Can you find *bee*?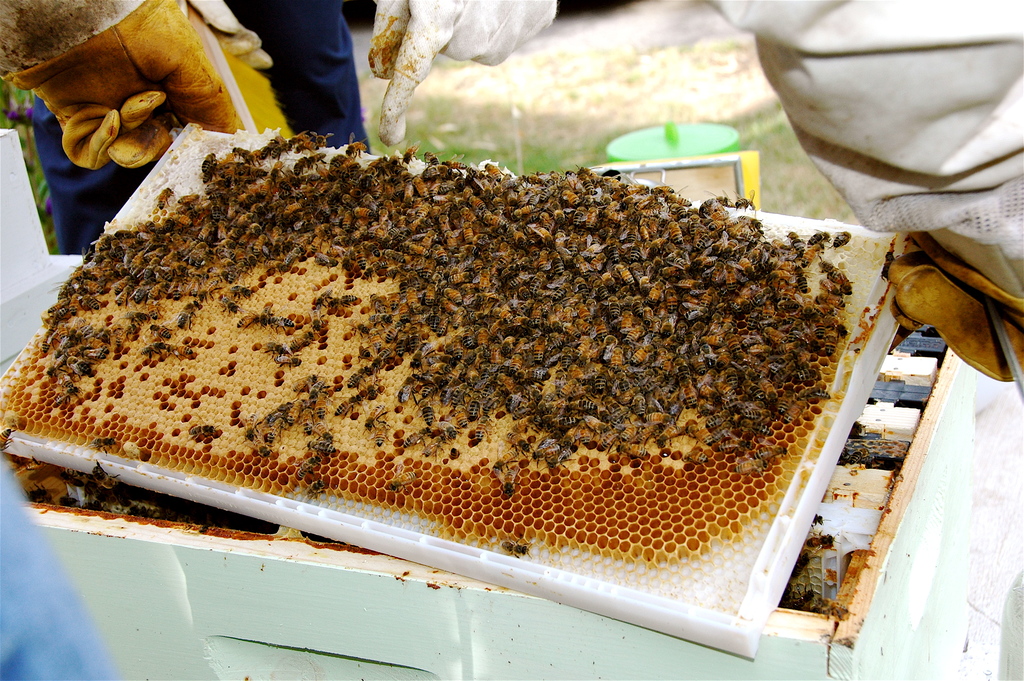
Yes, bounding box: {"left": 582, "top": 416, "right": 604, "bottom": 429}.
